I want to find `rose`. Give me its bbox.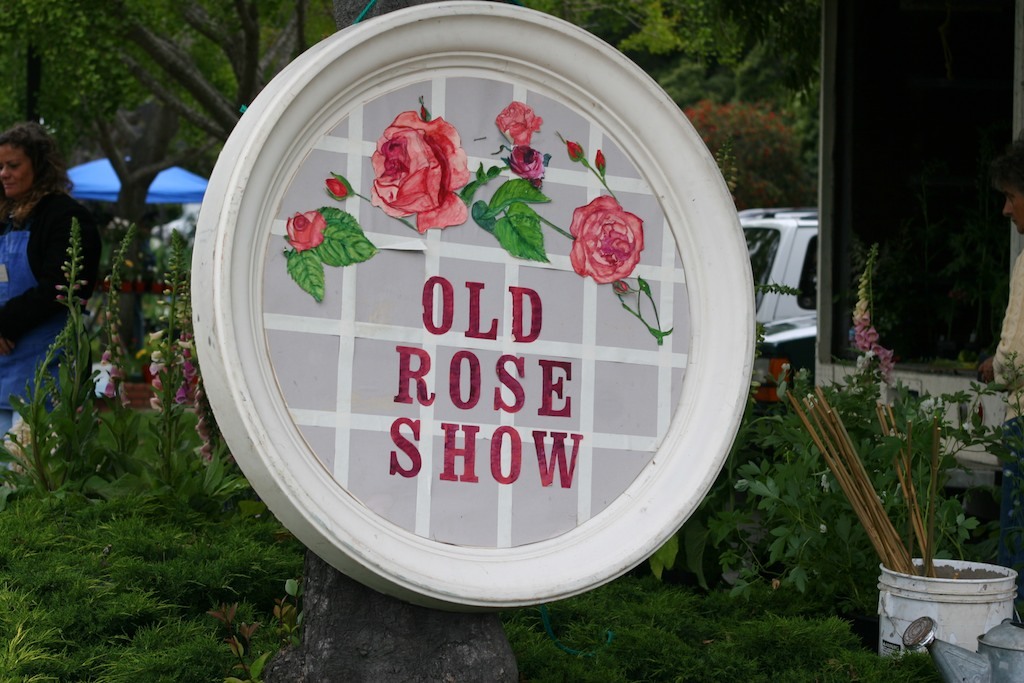
select_region(285, 209, 326, 252).
